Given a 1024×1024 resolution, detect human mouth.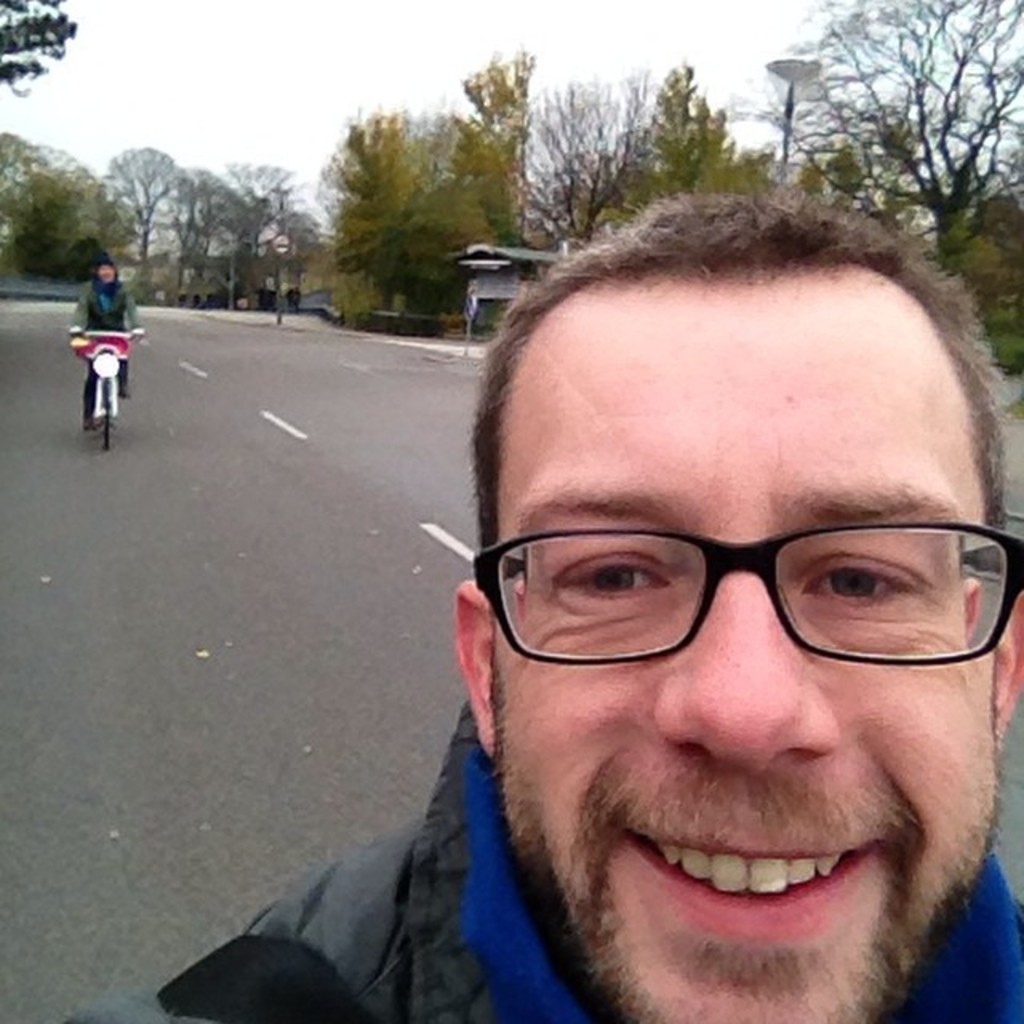
x1=613 y1=808 x2=880 y2=955.
